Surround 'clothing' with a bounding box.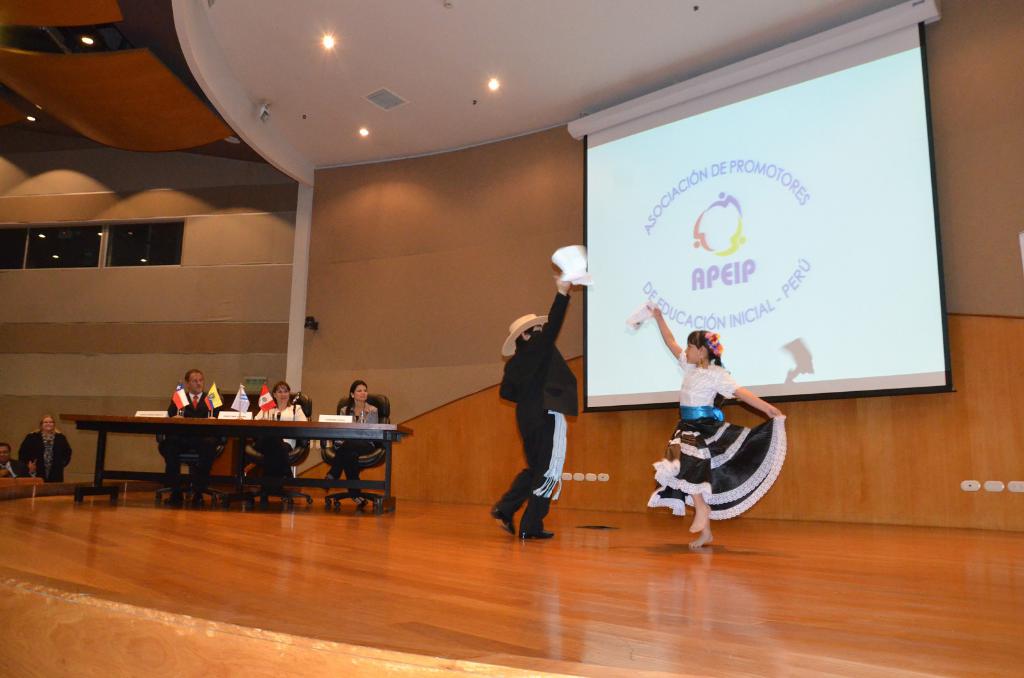
(664, 349, 788, 521).
